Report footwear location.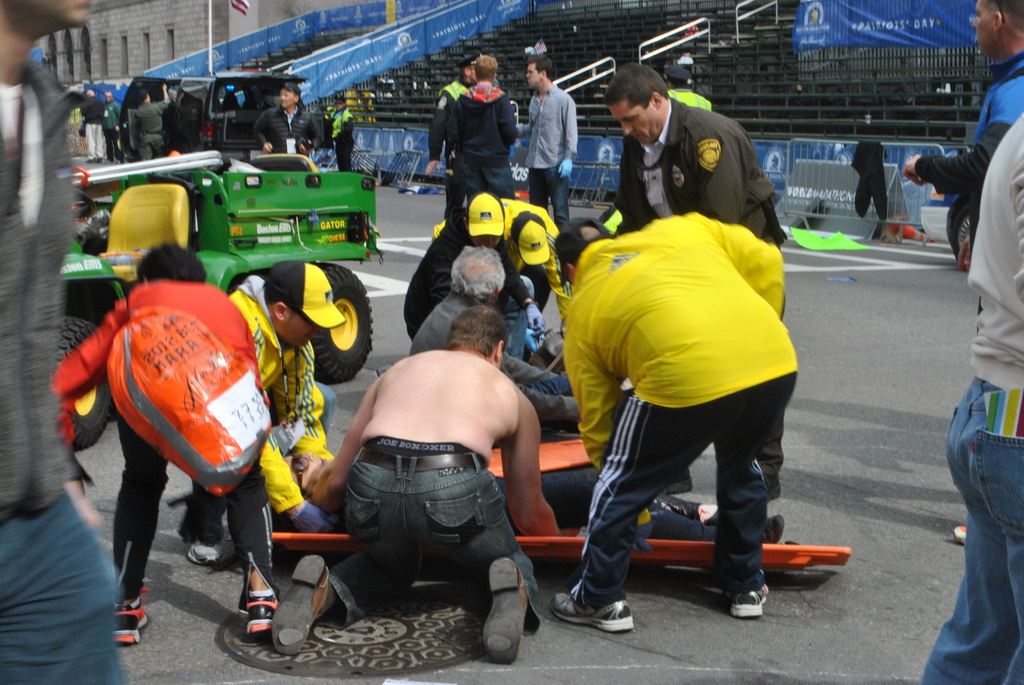
Report: 764/512/785/544.
